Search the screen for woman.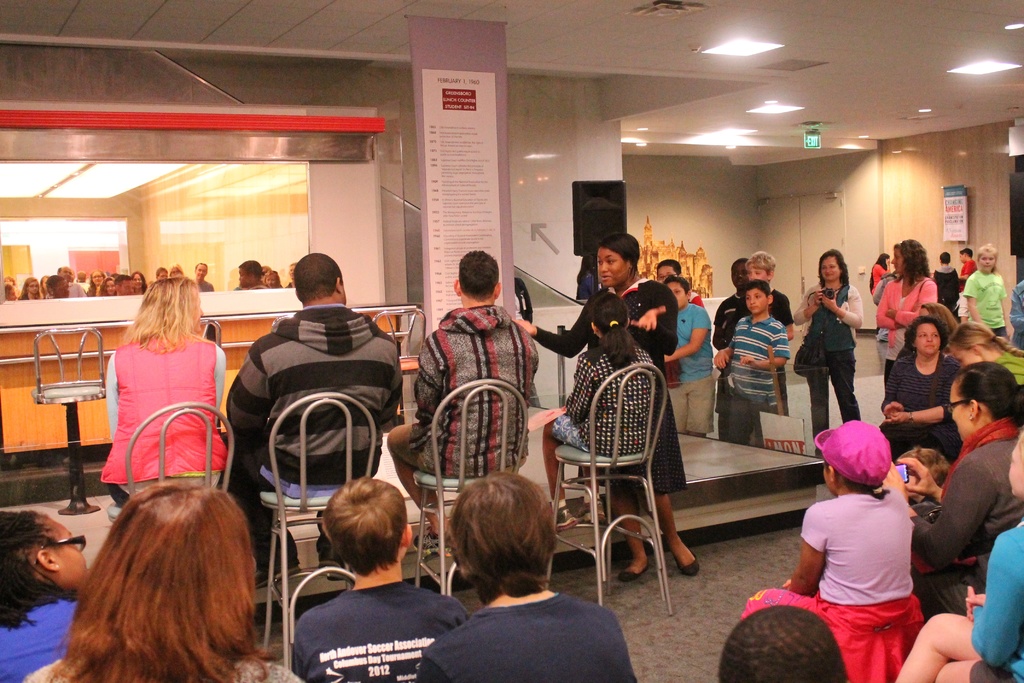
Found at select_region(506, 229, 702, 588).
